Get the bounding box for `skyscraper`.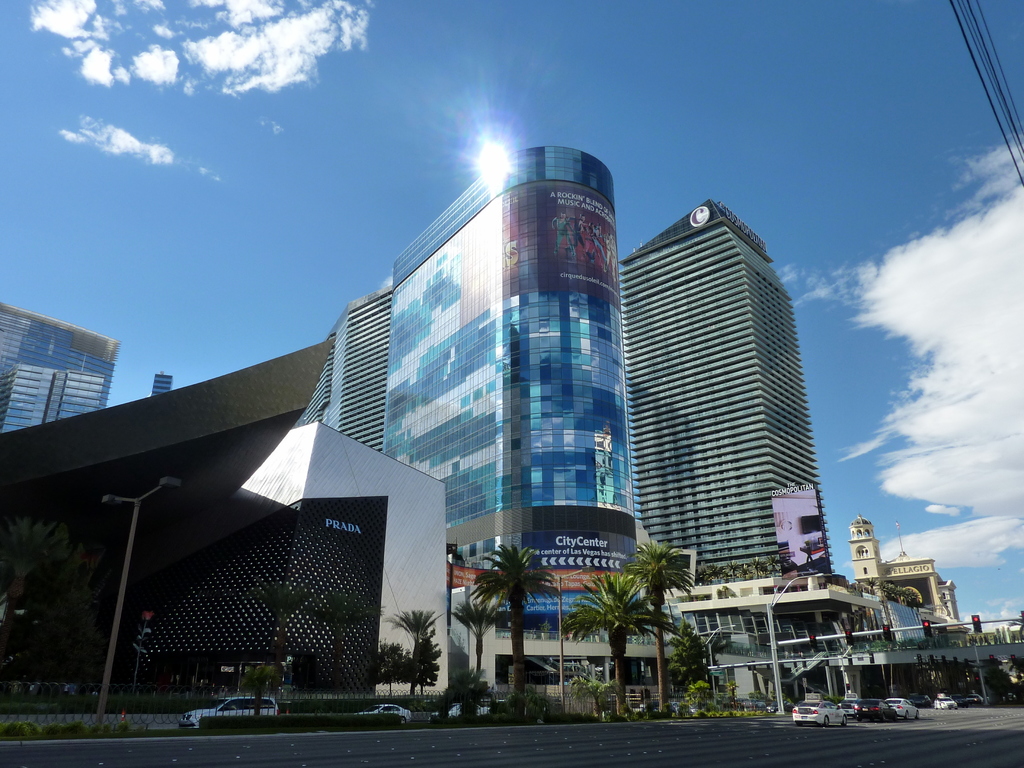
148,368,172,397.
